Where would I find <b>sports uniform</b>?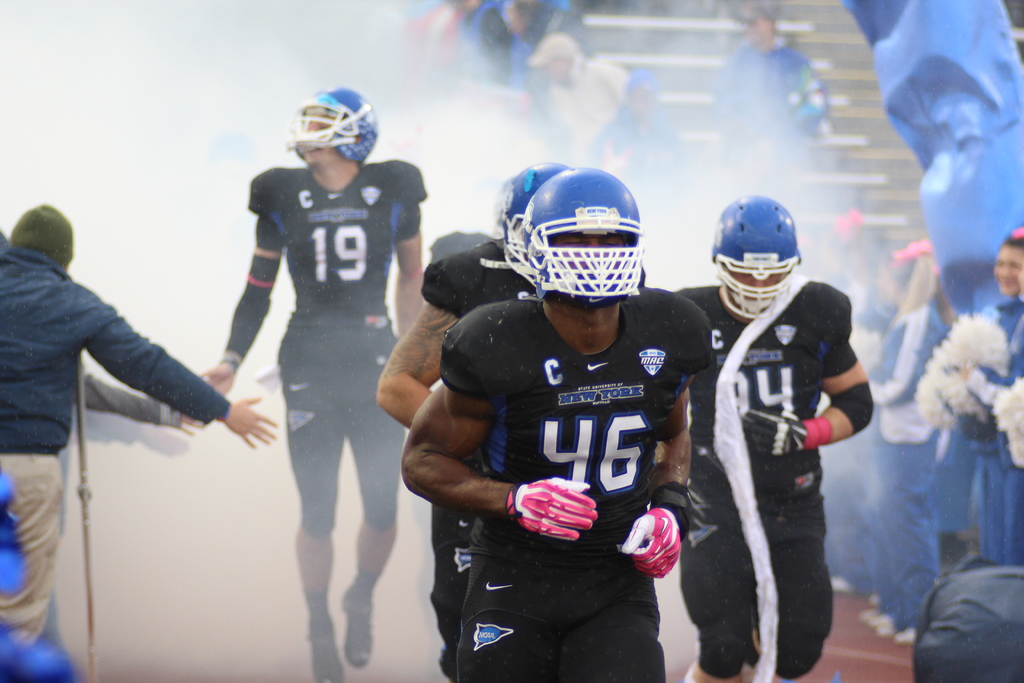
At x1=440 y1=297 x2=718 y2=566.
